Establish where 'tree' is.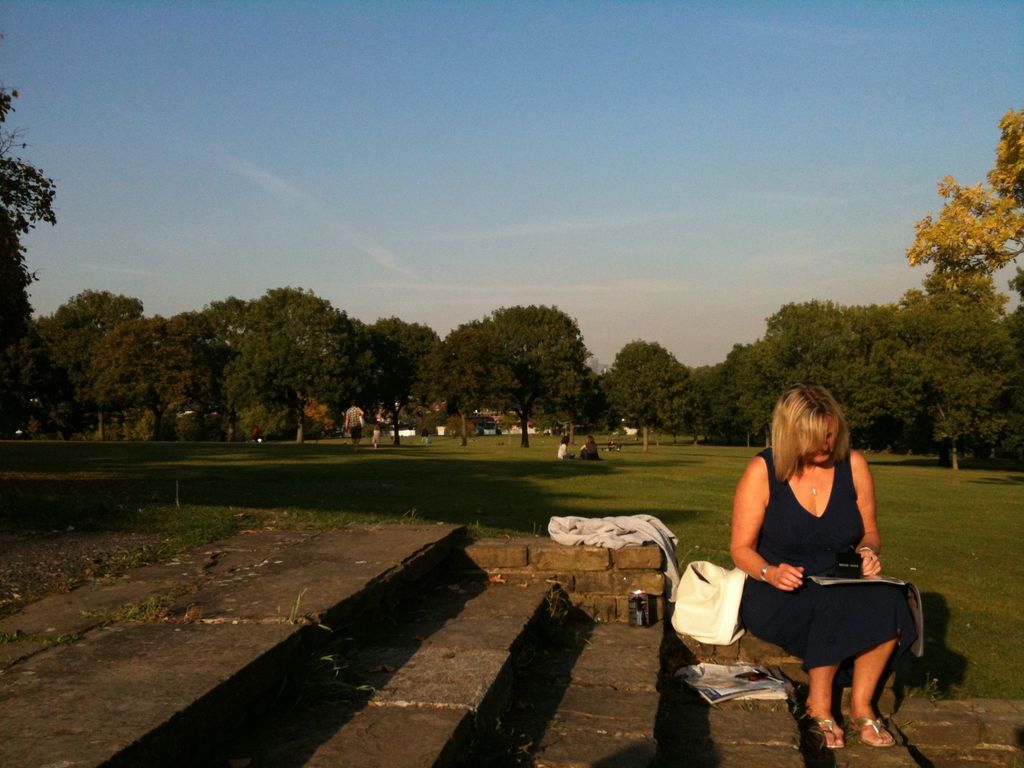
Established at detection(0, 216, 40, 348).
